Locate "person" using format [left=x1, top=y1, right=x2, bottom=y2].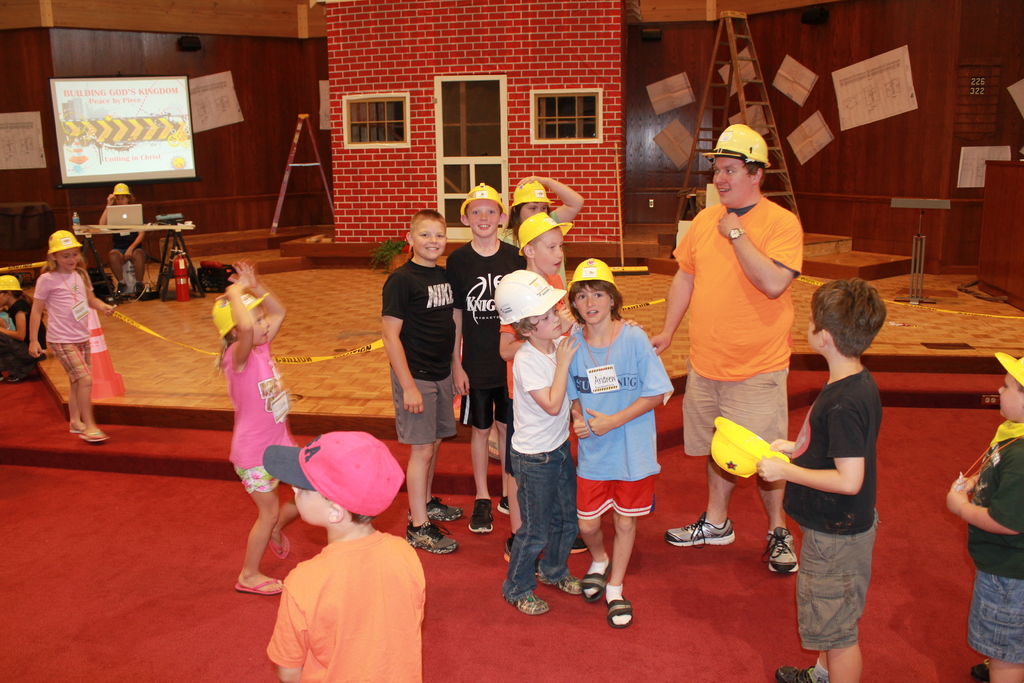
[left=503, top=211, right=591, bottom=561].
